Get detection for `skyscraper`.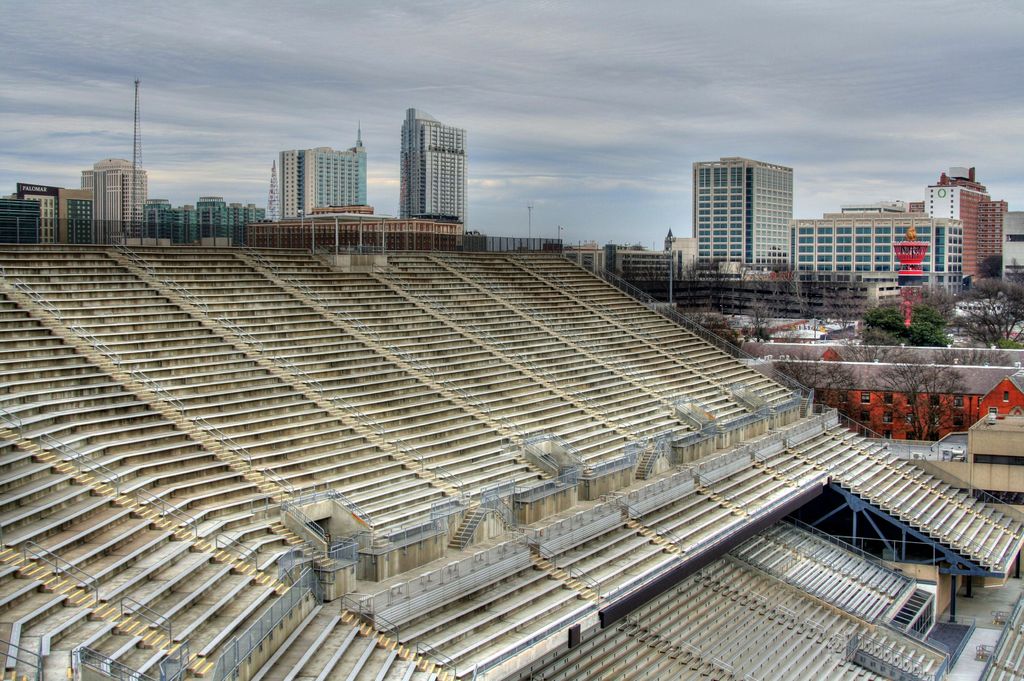
Detection: 280, 131, 372, 214.
